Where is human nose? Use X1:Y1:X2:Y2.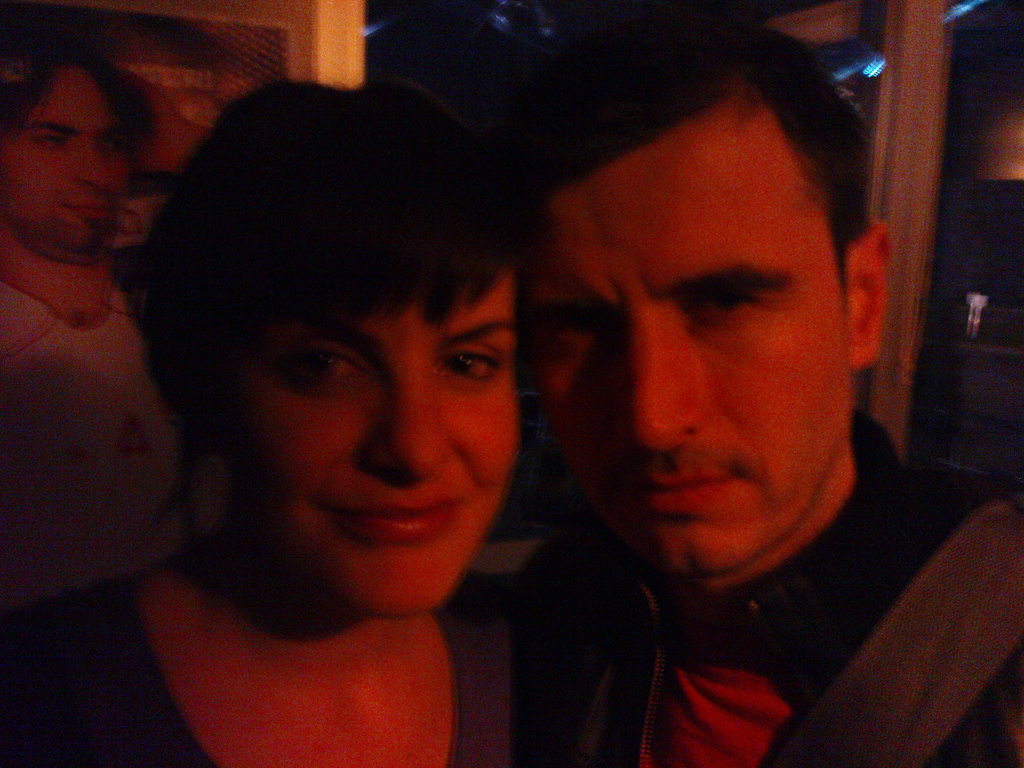
362:361:452:481.
